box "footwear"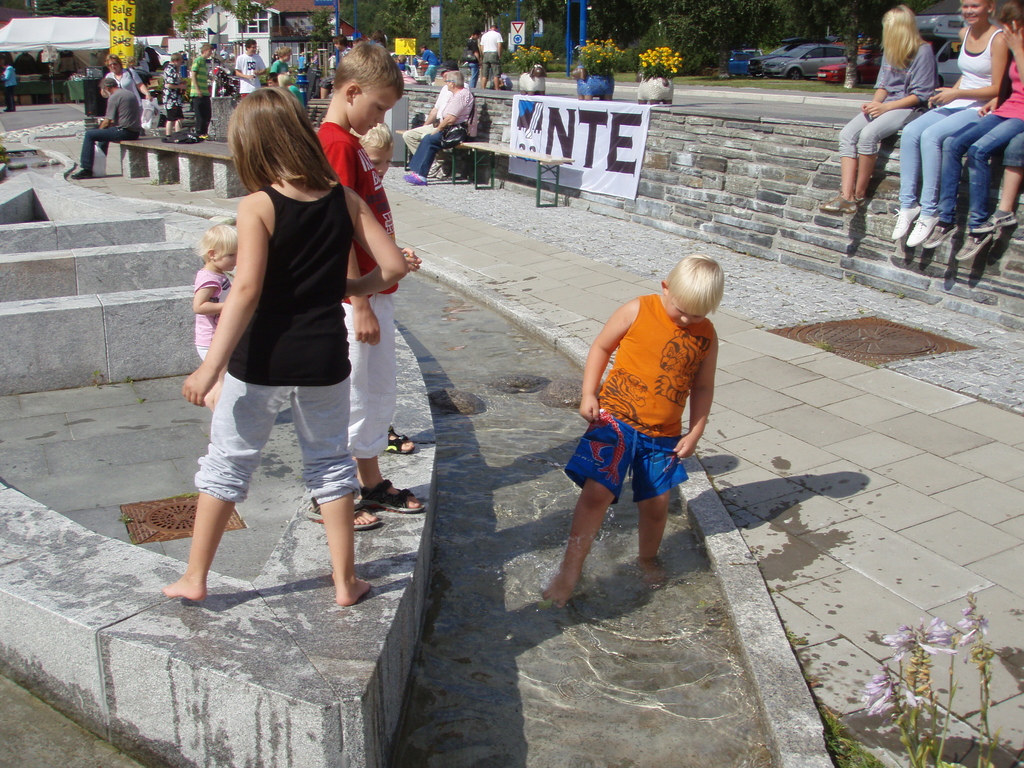
307:500:384:531
